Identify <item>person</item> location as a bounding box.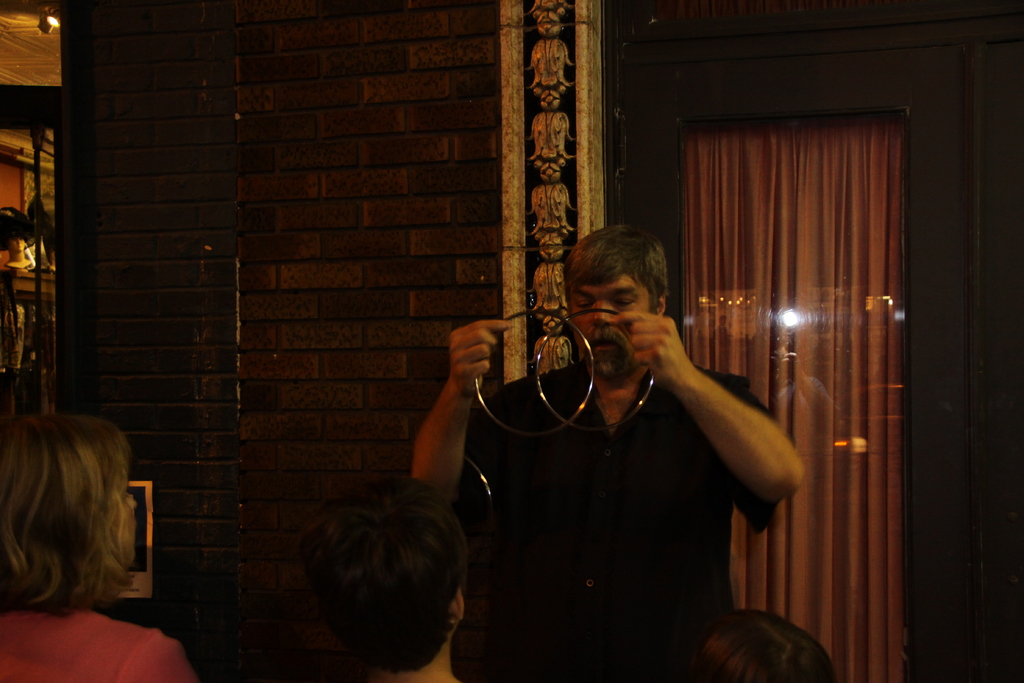
<box>0,410,203,682</box>.
